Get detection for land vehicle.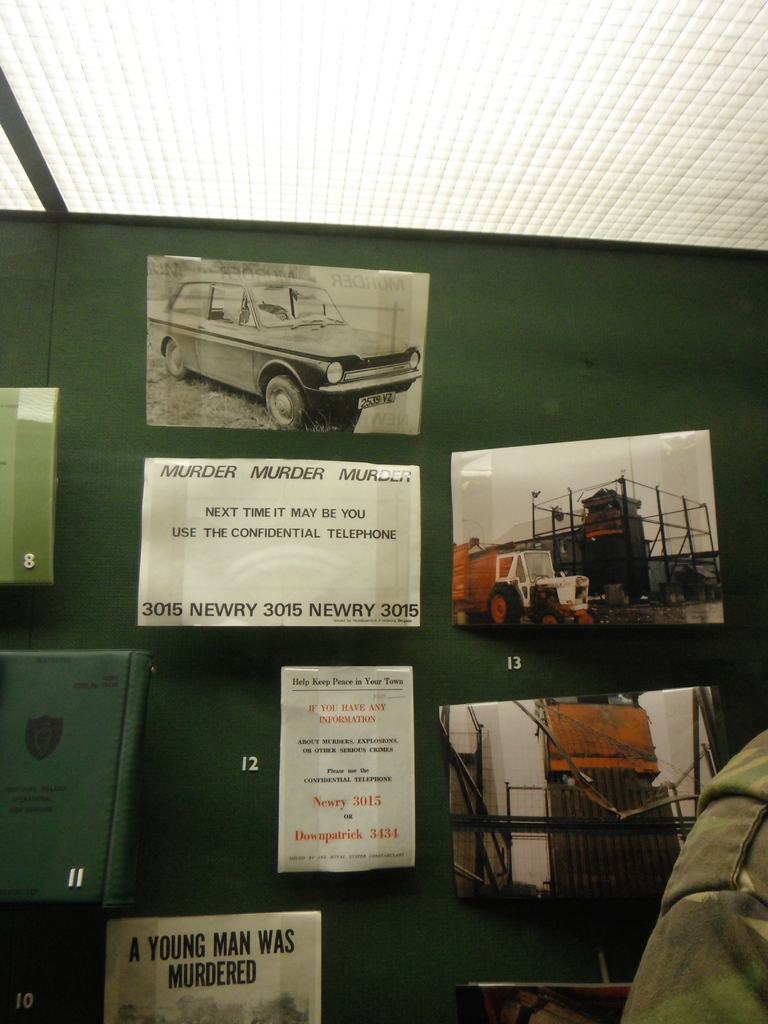
Detection: 152,253,446,431.
